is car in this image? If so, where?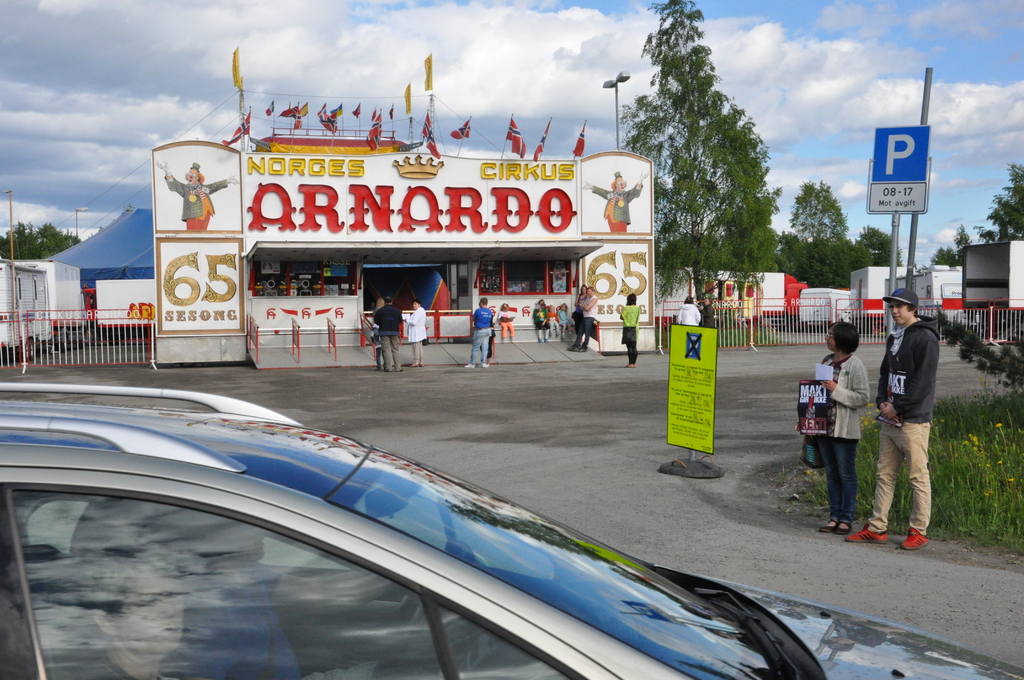
Yes, at x1=0, y1=382, x2=1023, y2=679.
